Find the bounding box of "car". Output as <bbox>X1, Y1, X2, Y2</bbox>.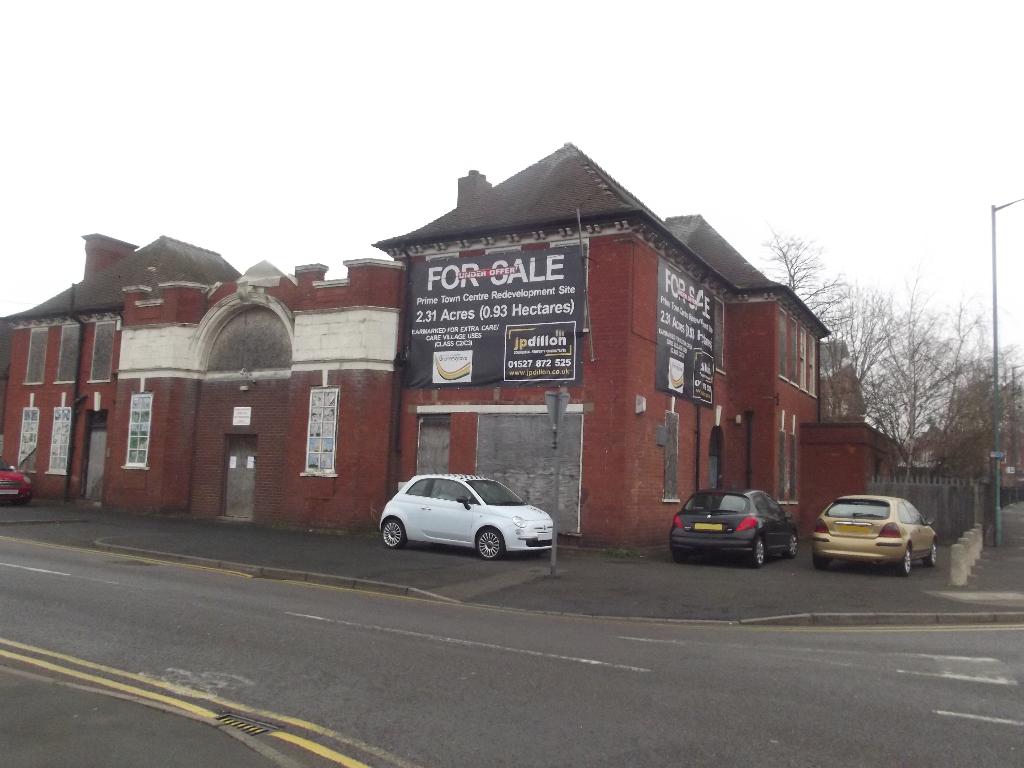
<bbox>375, 470, 555, 563</bbox>.
